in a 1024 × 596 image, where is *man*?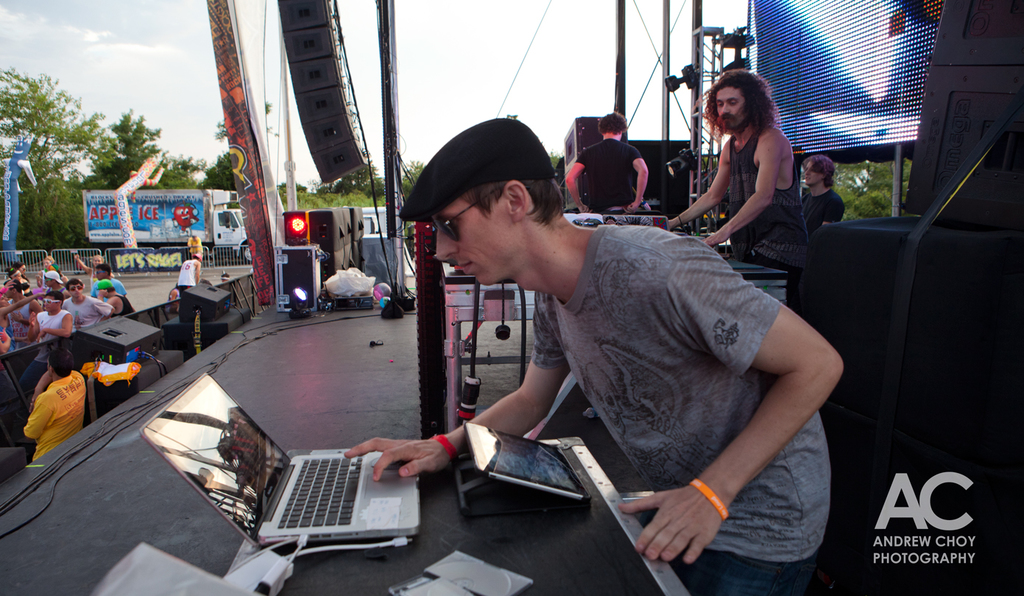
bbox=(22, 346, 87, 461).
